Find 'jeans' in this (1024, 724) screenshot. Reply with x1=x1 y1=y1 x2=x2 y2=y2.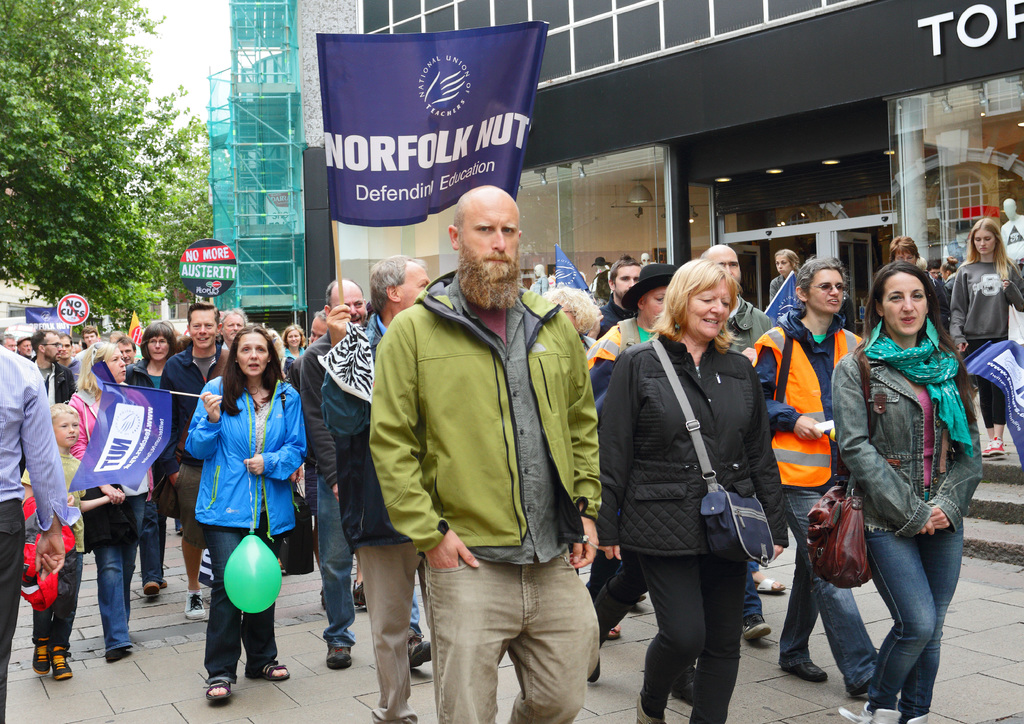
x1=94 y1=493 x2=145 y2=653.
